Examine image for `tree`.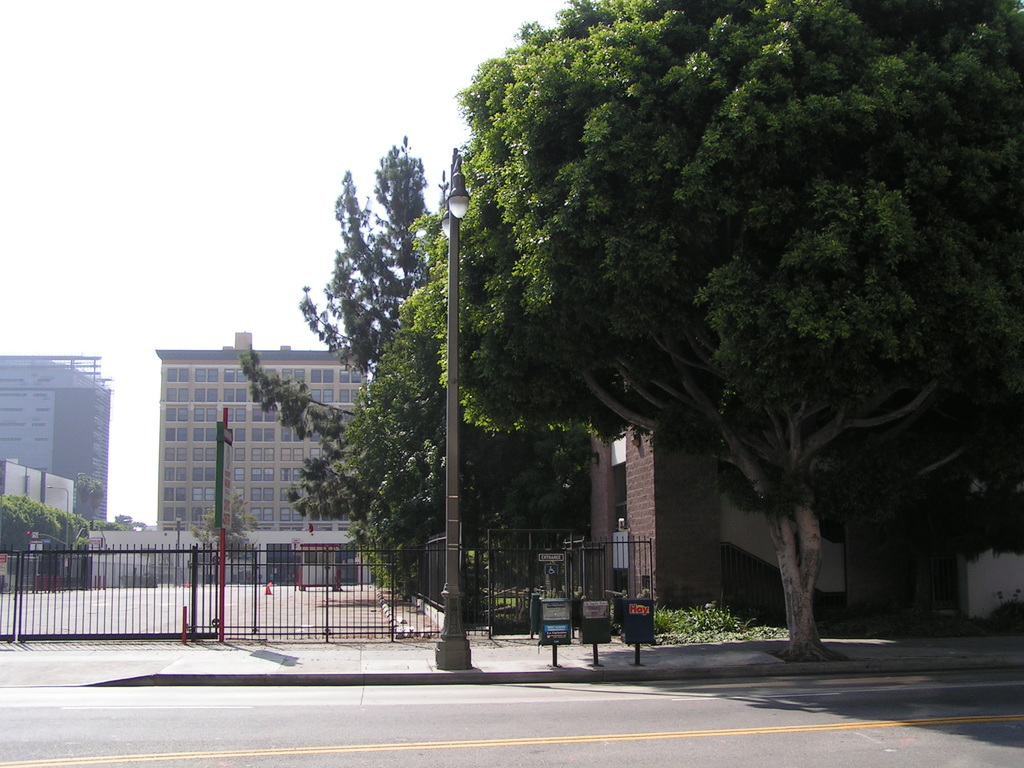
Examination result: box(395, 0, 1023, 668).
